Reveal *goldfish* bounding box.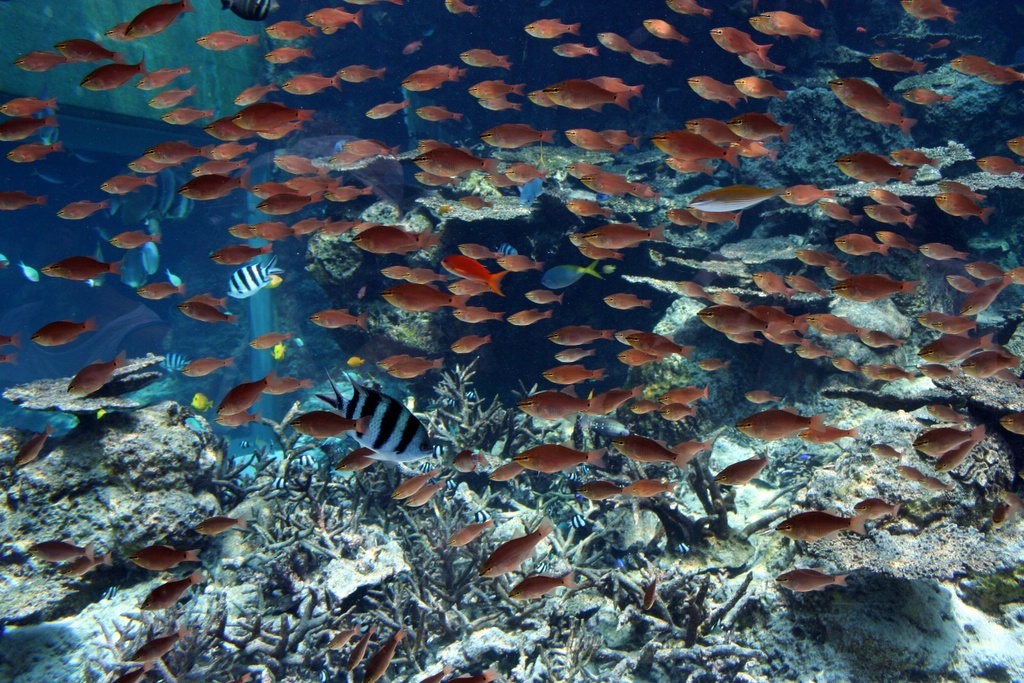
Revealed: 262:20:318:41.
